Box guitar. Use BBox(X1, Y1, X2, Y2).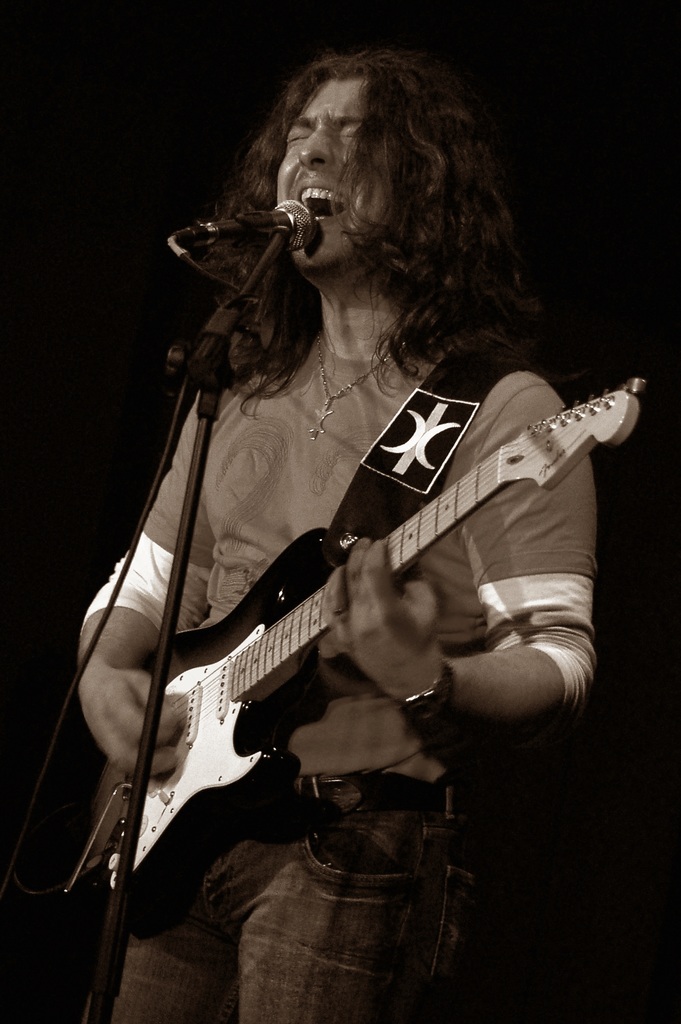
BBox(54, 326, 616, 915).
